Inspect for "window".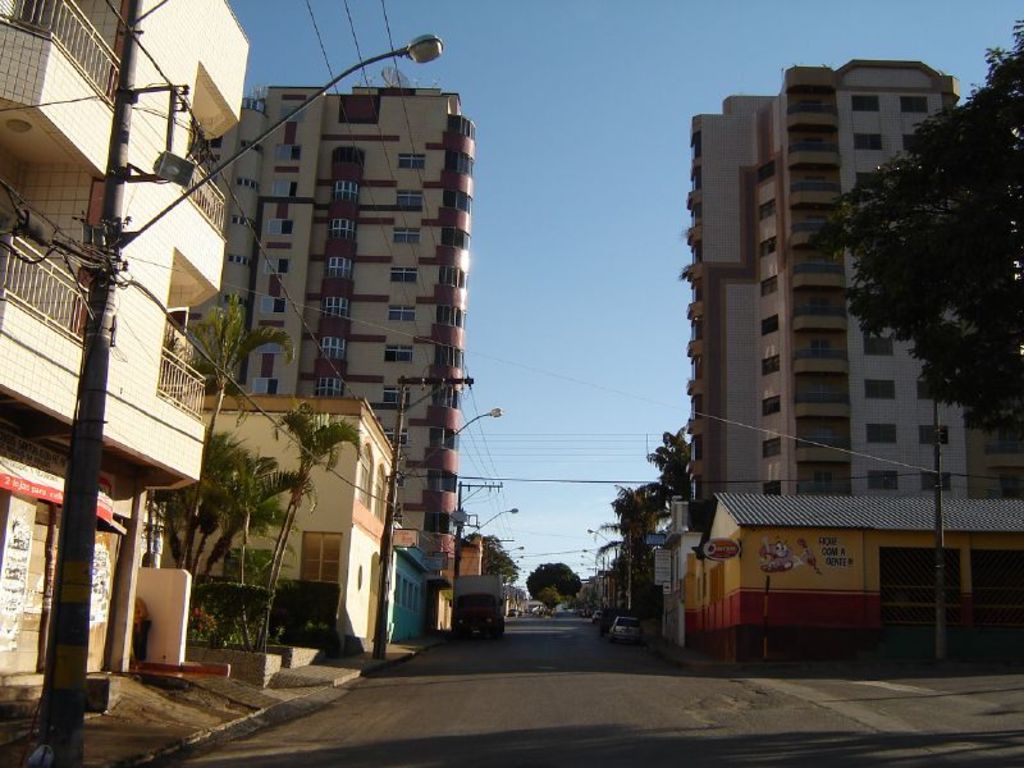
Inspection: x1=760 y1=348 x2=781 y2=378.
